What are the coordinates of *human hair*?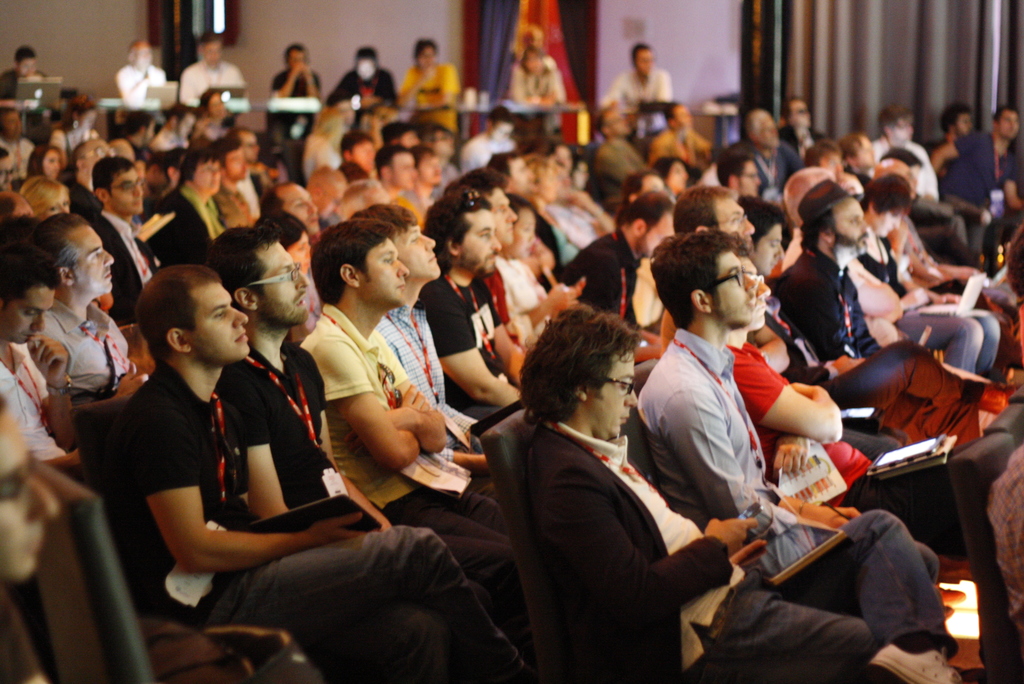
region(135, 257, 224, 360).
